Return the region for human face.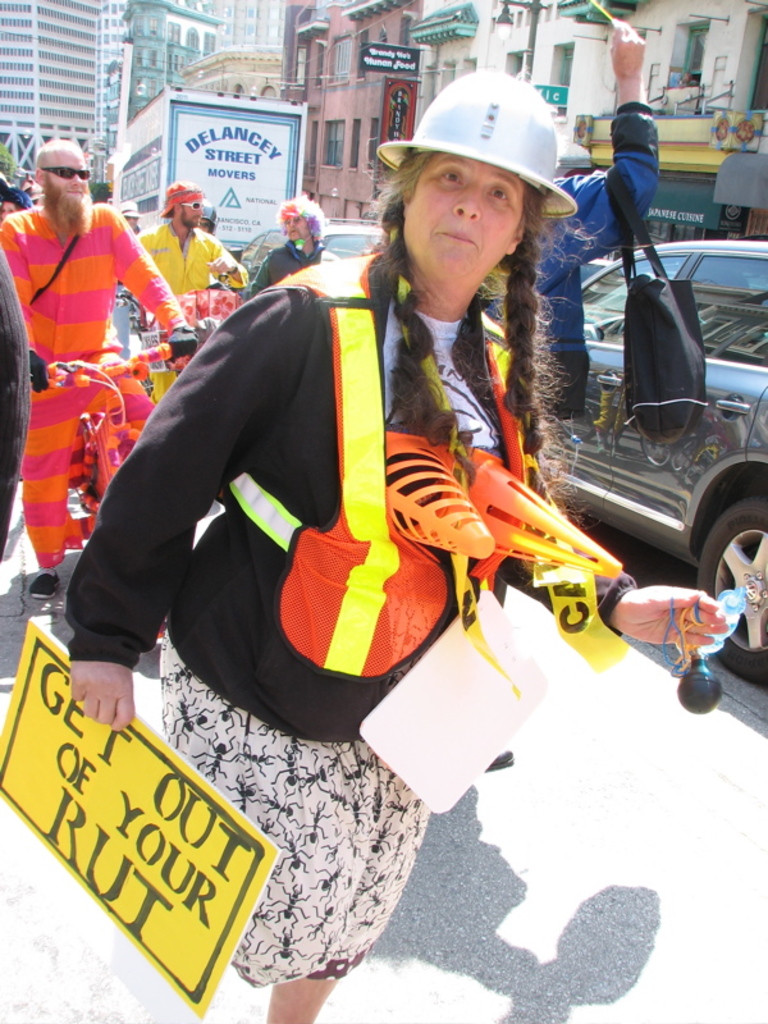
178:195:200:224.
